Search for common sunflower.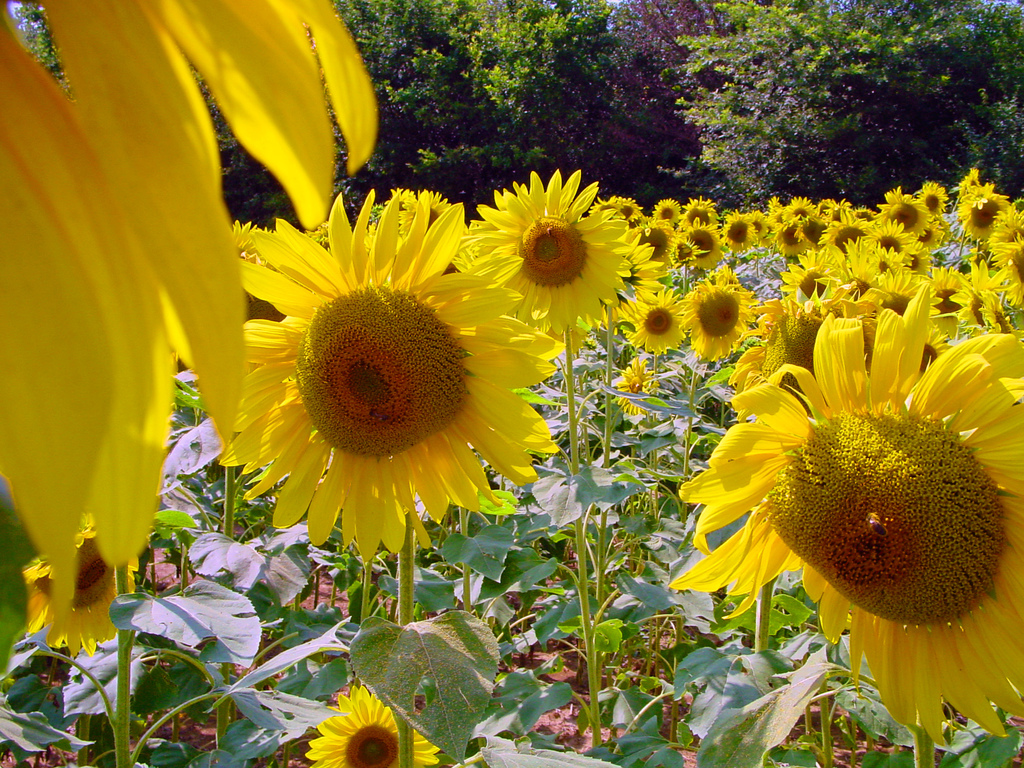
Found at bbox=(630, 286, 685, 354).
